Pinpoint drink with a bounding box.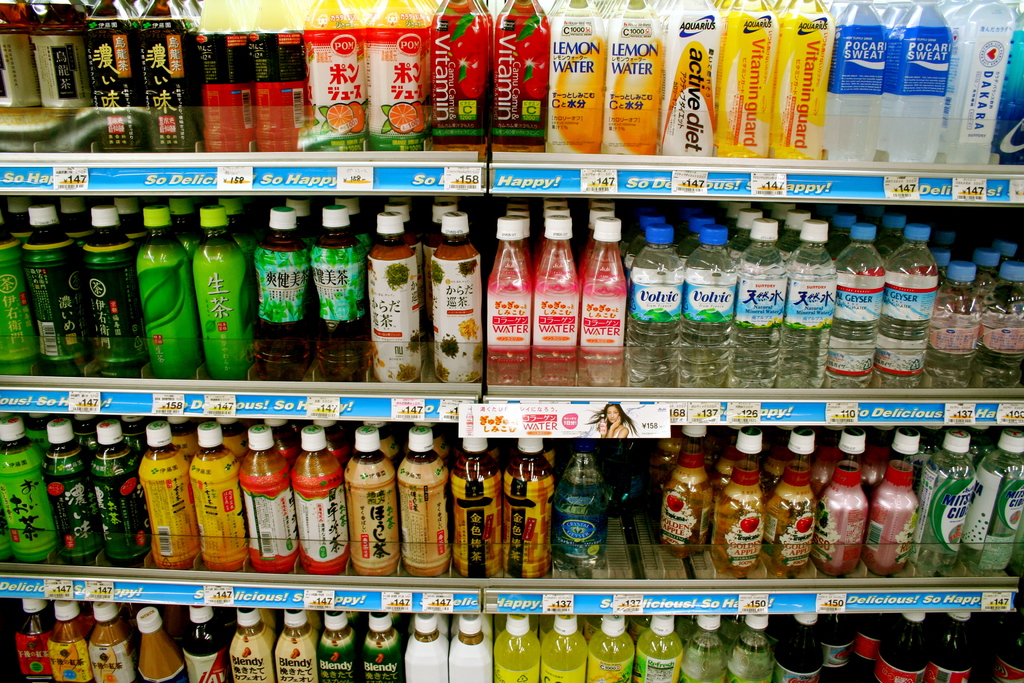
rect(367, 211, 424, 388).
